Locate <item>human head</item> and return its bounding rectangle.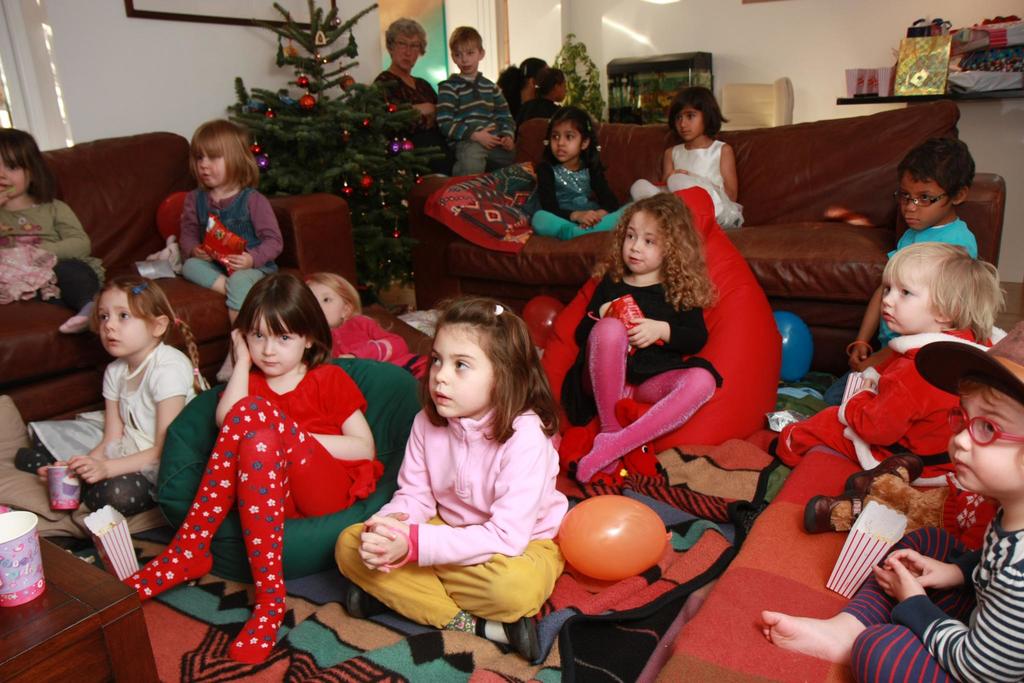
left=669, top=88, right=720, bottom=142.
